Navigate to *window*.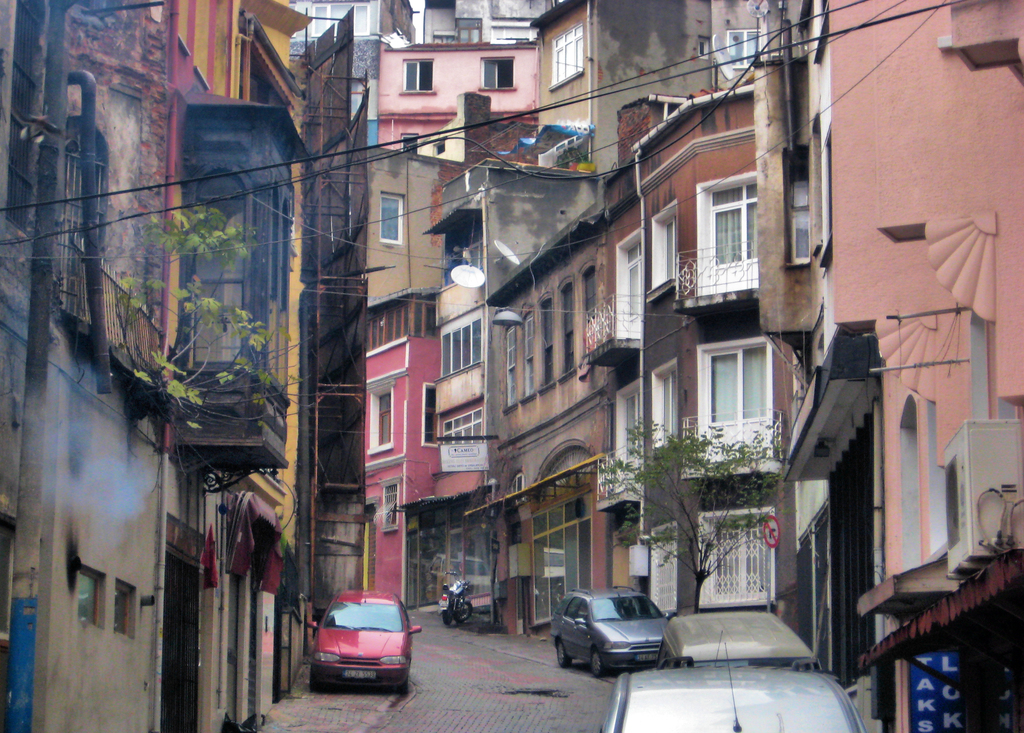
Navigation target: bbox=(725, 26, 762, 71).
